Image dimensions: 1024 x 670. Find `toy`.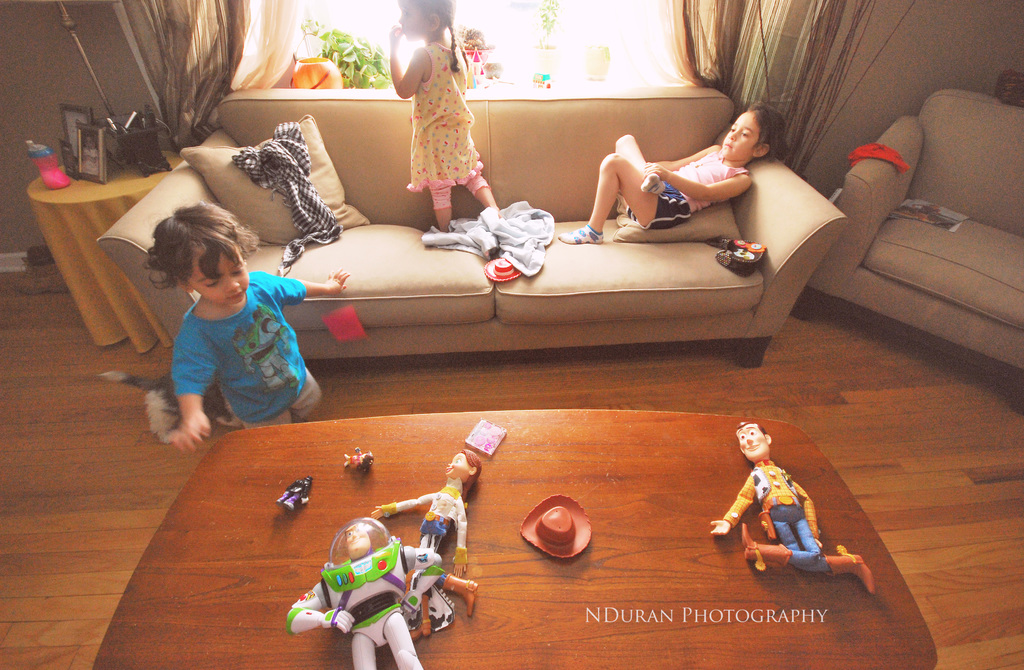
(x1=371, y1=449, x2=477, y2=640).
